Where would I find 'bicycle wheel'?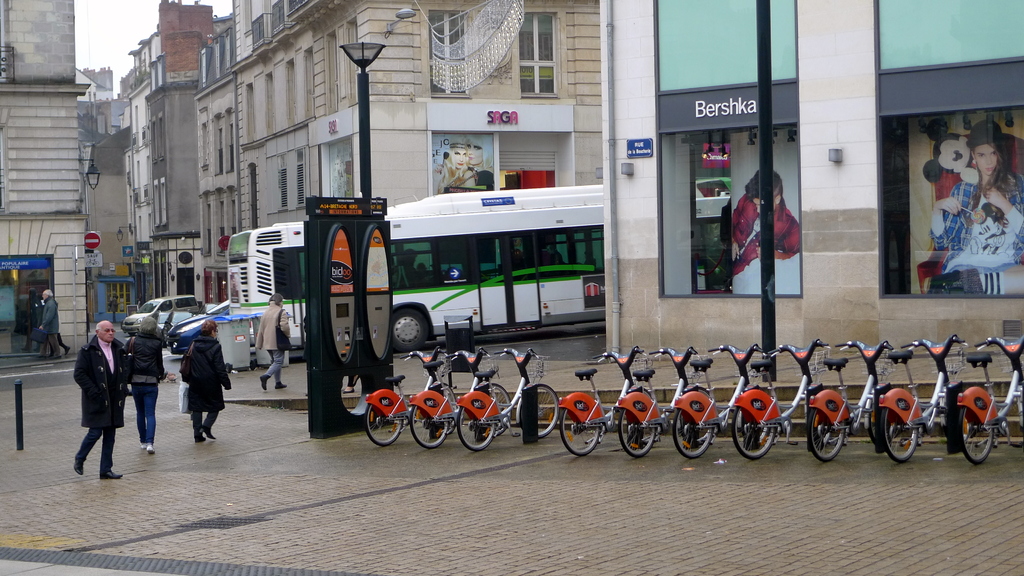
At <region>406, 397, 449, 449</region>.
